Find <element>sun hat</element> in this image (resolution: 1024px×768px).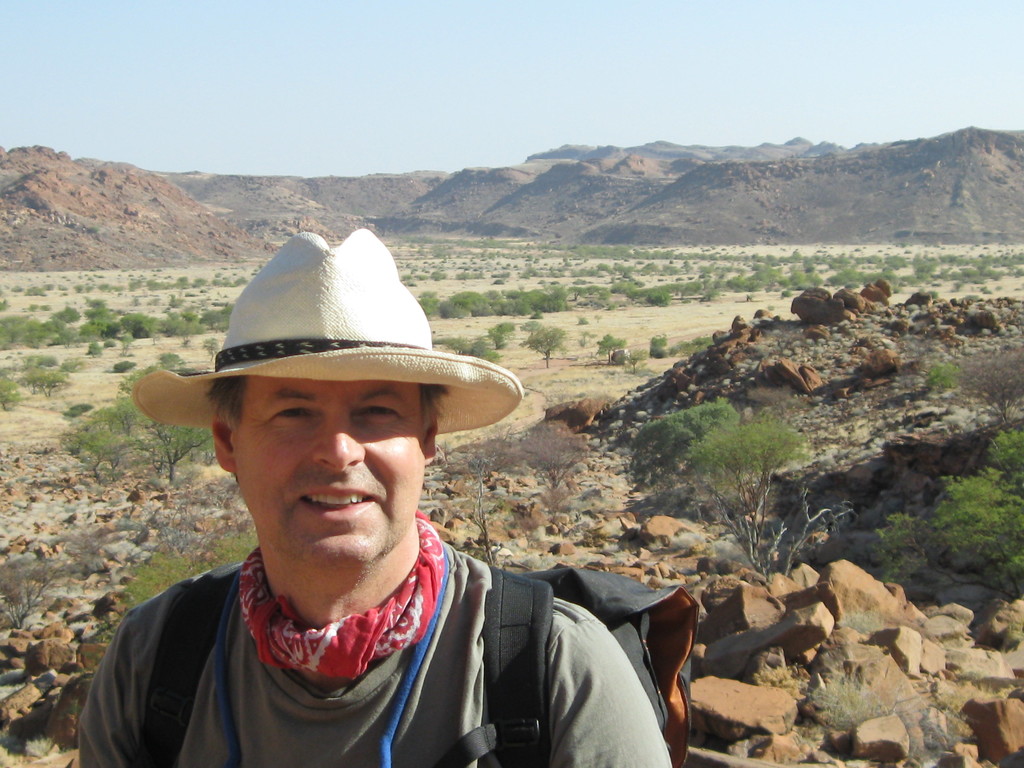
bbox=(129, 228, 525, 441).
